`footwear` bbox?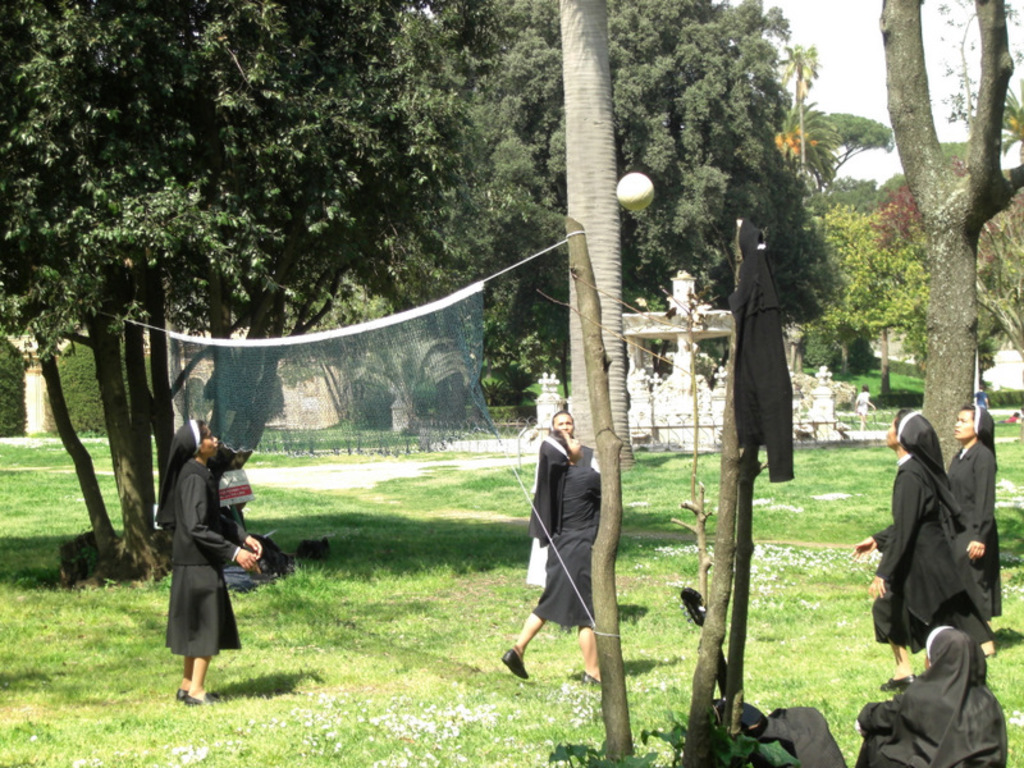
(884,672,914,691)
